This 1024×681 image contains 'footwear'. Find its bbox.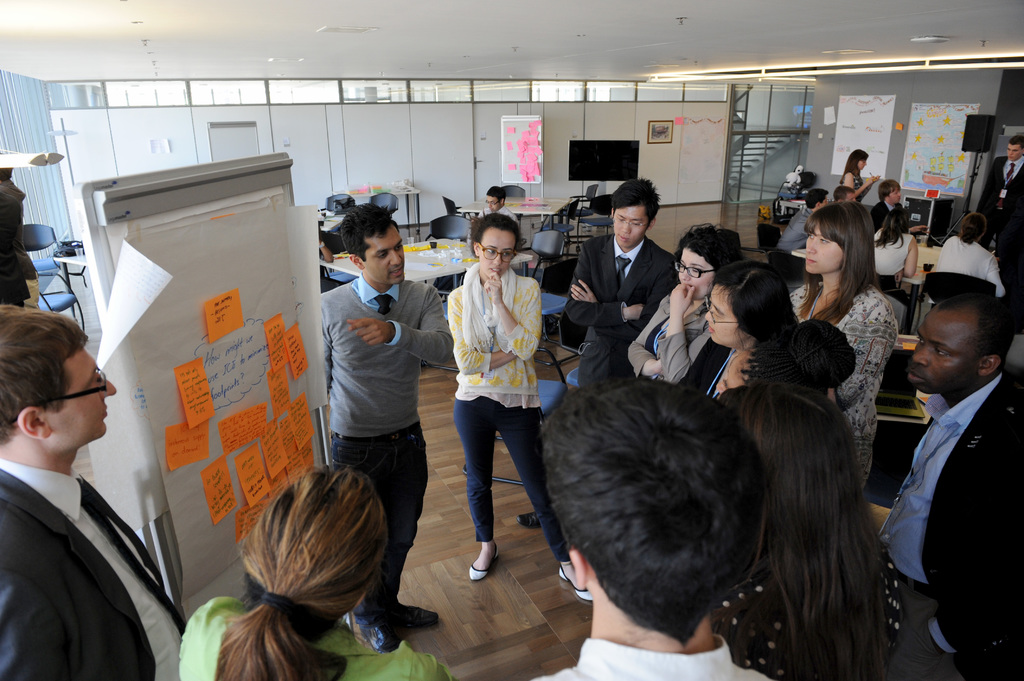
bbox(555, 559, 593, 602).
